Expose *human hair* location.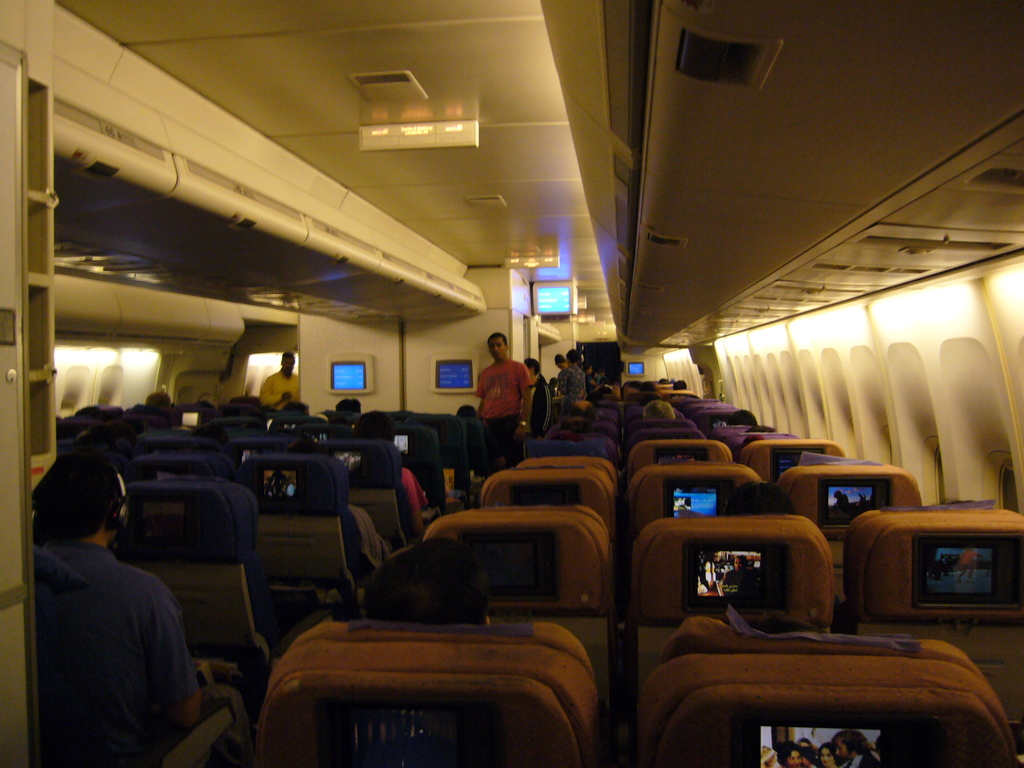
Exposed at crop(721, 484, 792, 520).
